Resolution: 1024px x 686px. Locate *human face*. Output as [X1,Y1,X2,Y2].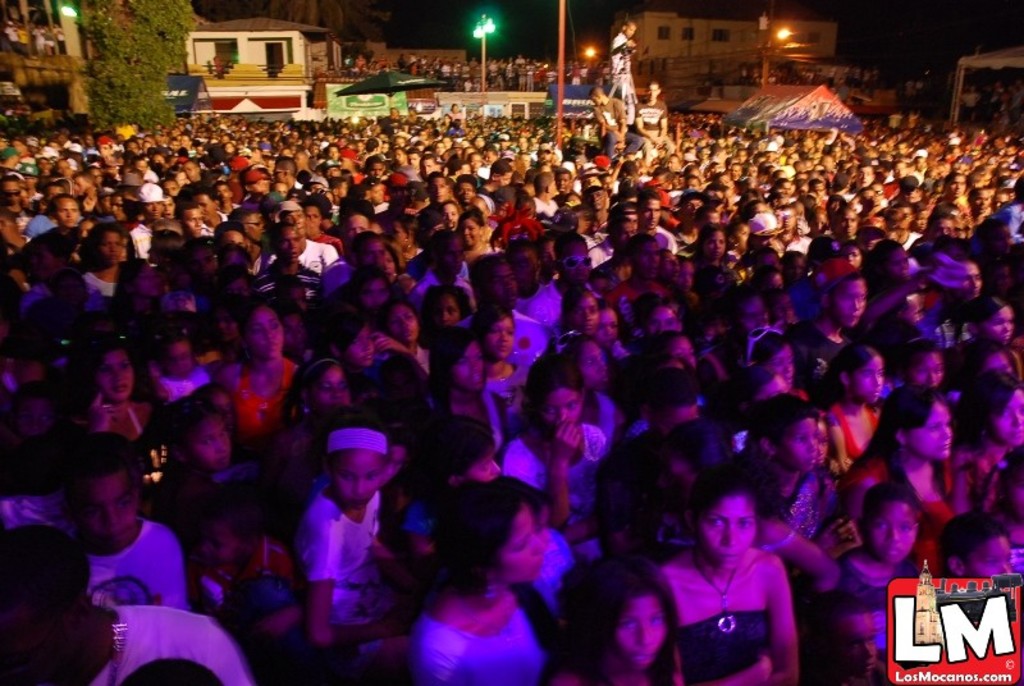
[612,596,663,667].
